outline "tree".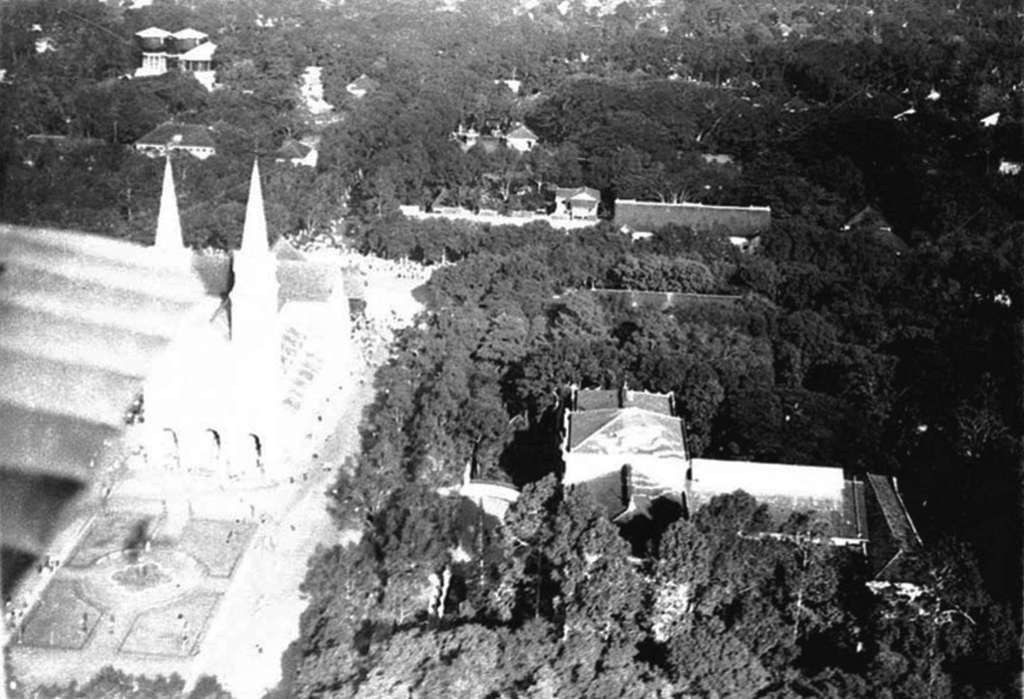
Outline: bbox=(261, 162, 332, 231).
